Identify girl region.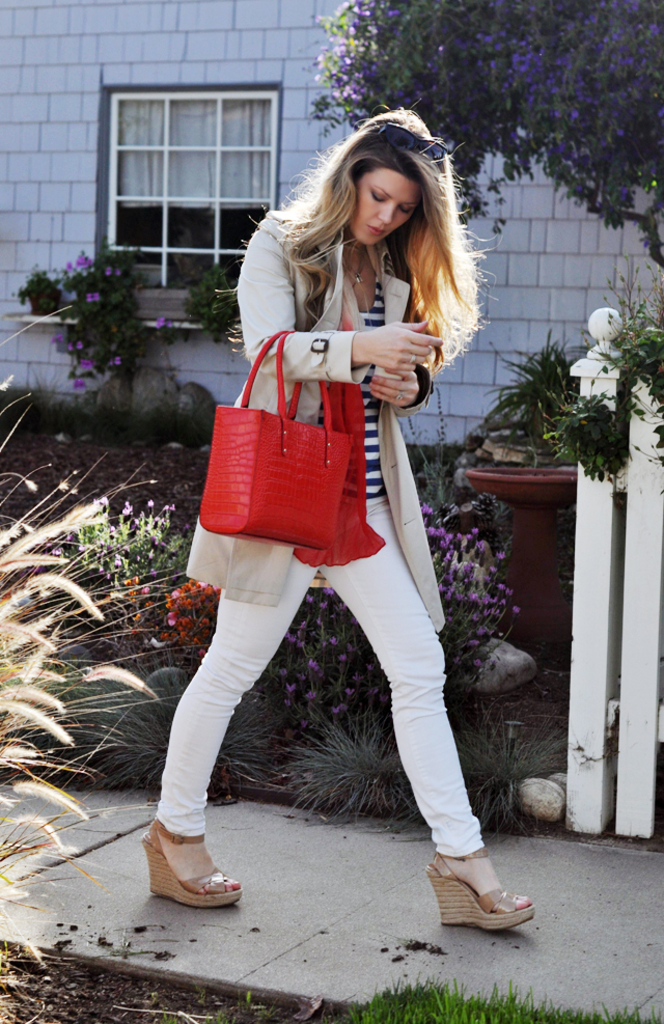
Region: 142 114 536 928.
